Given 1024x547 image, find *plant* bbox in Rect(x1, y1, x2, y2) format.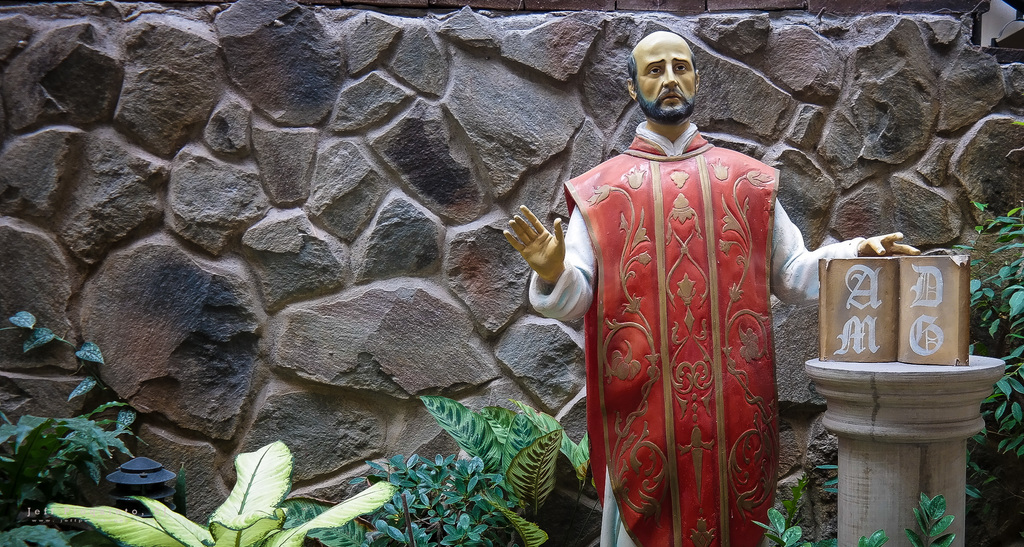
Rect(0, 518, 86, 546).
